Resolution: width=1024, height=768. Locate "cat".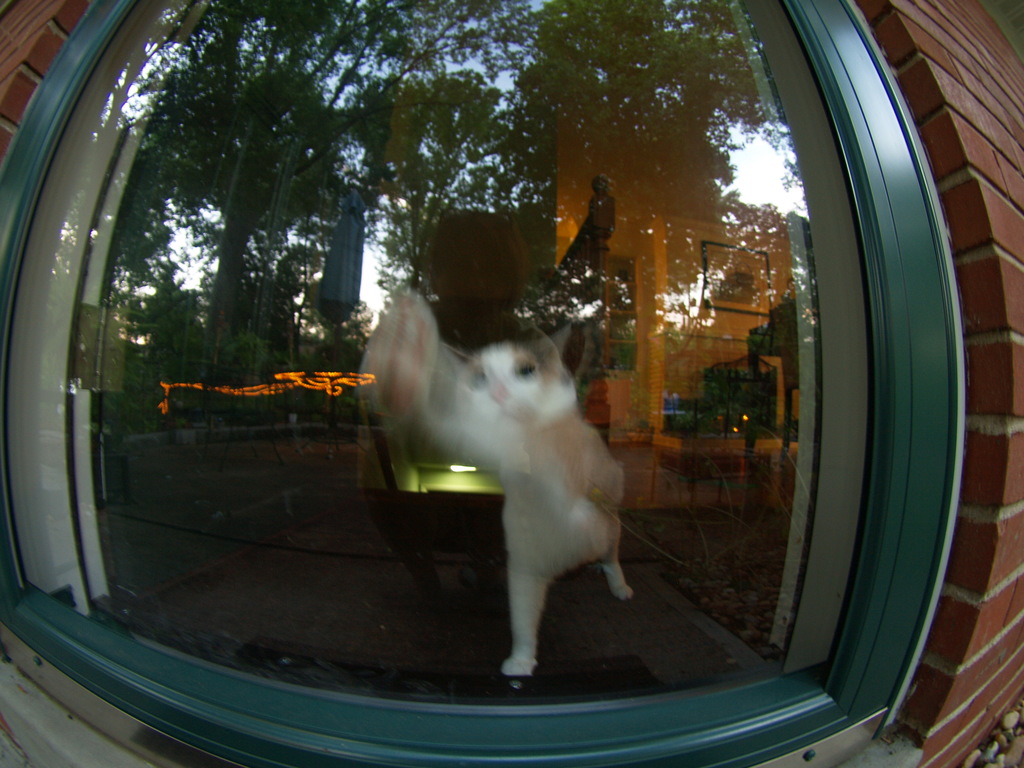
box(335, 314, 637, 685).
